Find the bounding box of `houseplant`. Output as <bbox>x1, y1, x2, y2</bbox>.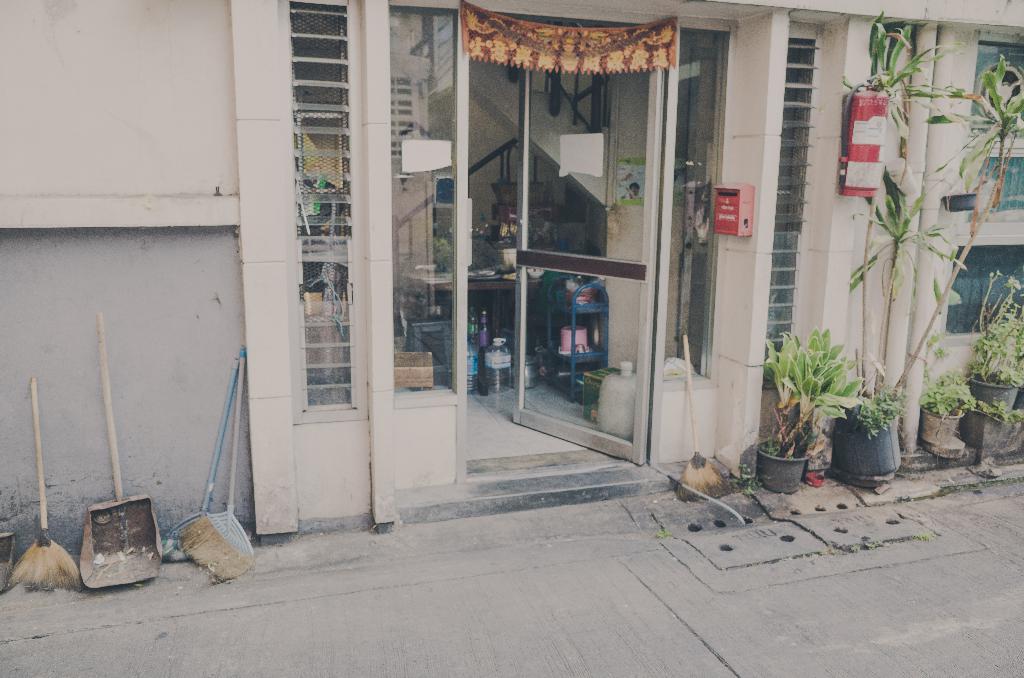
<bbox>761, 325, 844, 496</bbox>.
